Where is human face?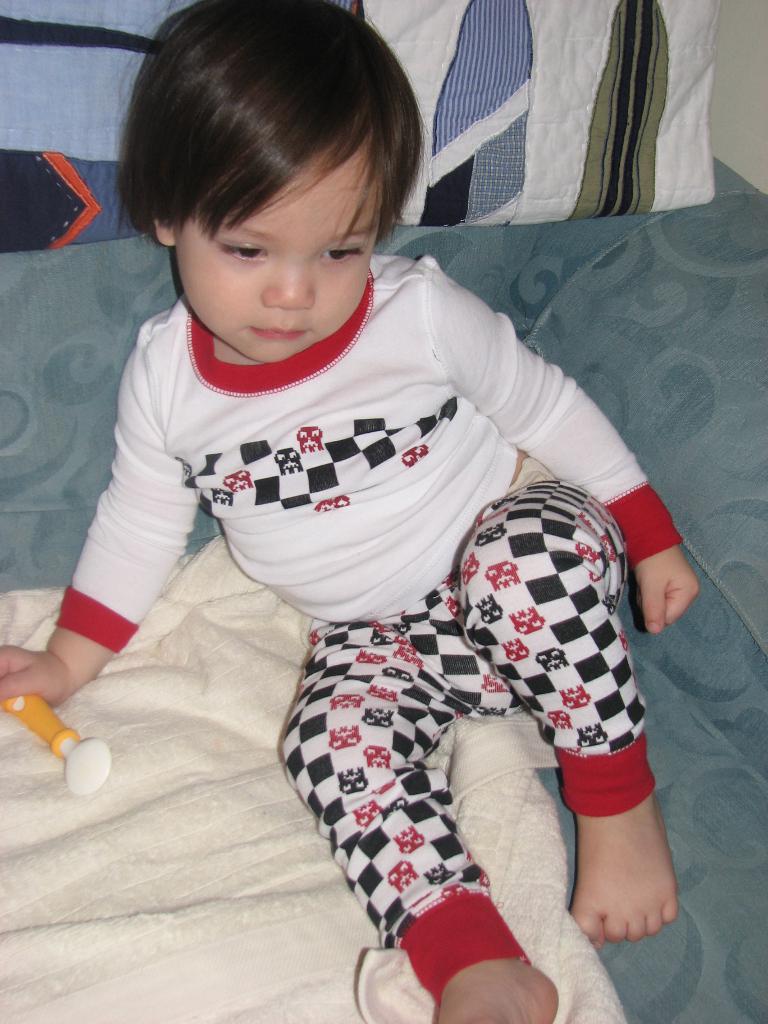
x1=173 y1=141 x2=381 y2=365.
